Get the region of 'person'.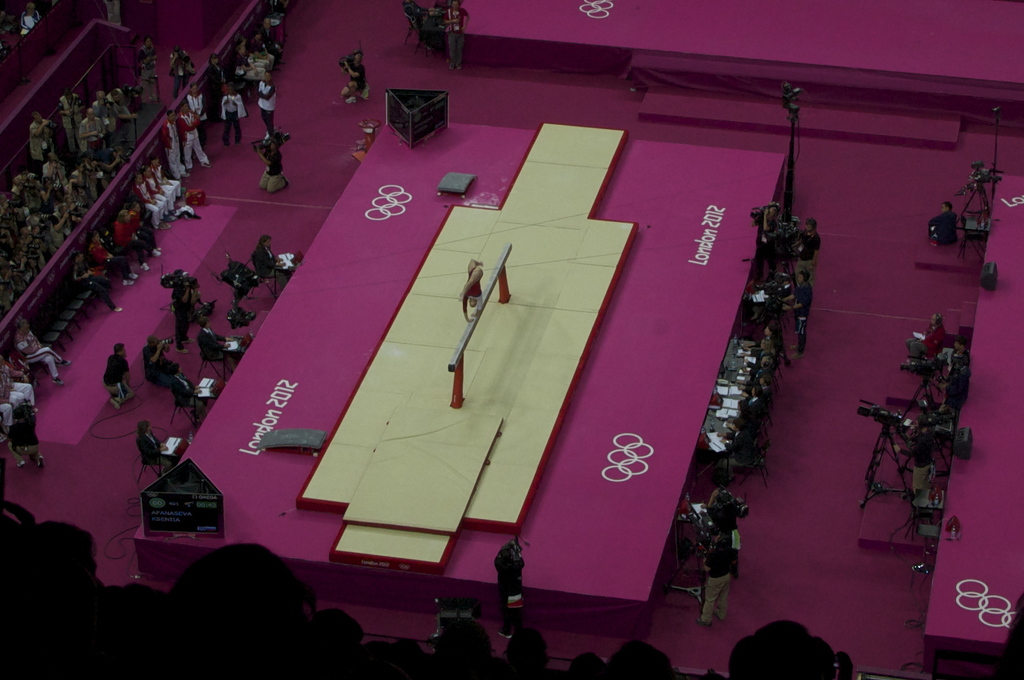
<bbox>222, 81, 246, 146</bbox>.
